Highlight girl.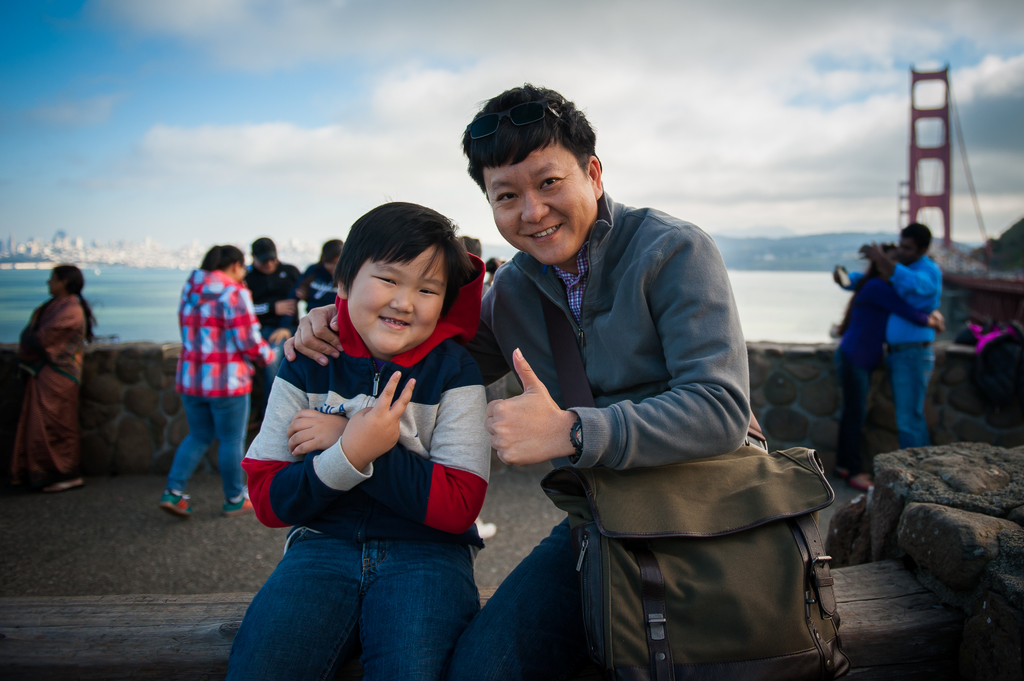
Highlighted region: x1=159, y1=239, x2=280, y2=522.
